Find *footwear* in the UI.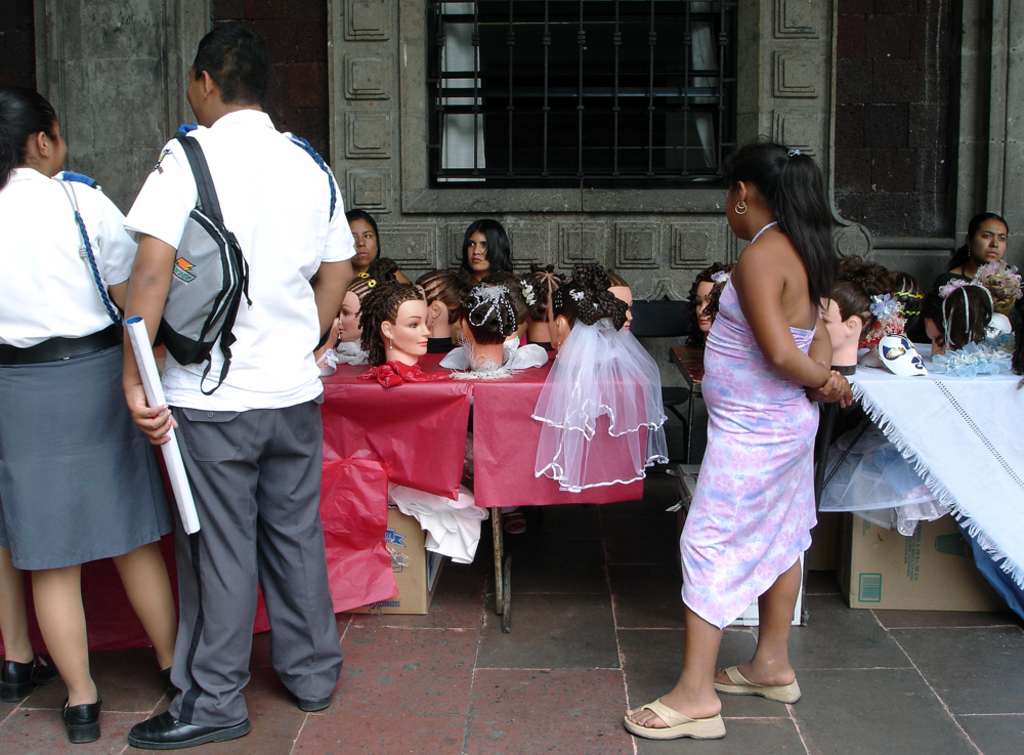
UI element at rect(131, 712, 251, 752).
